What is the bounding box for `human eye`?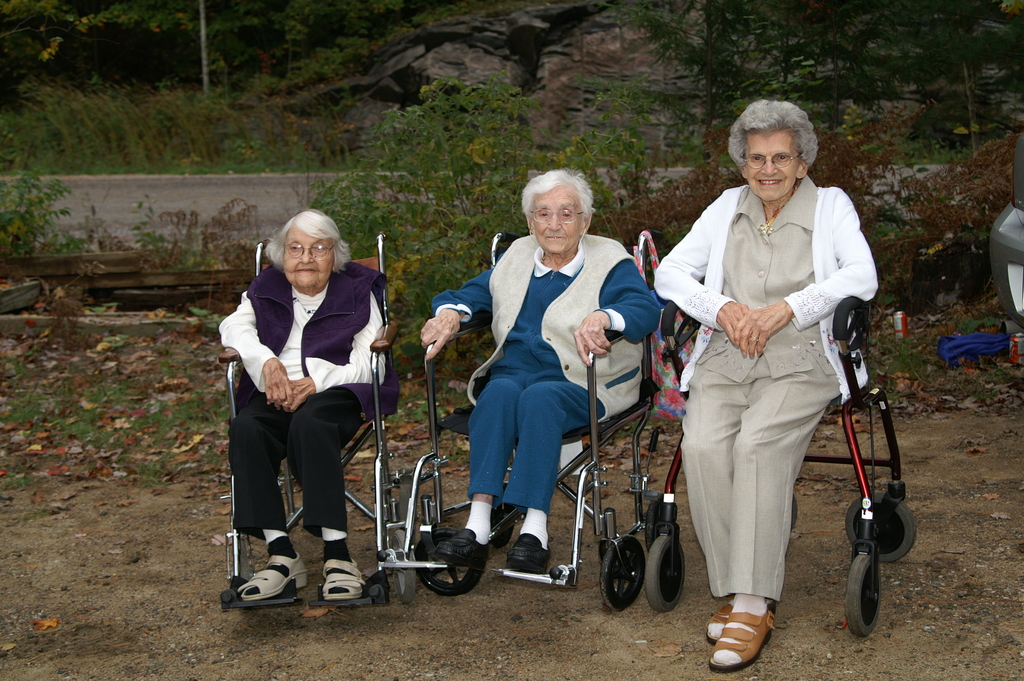
bbox(561, 211, 572, 219).
